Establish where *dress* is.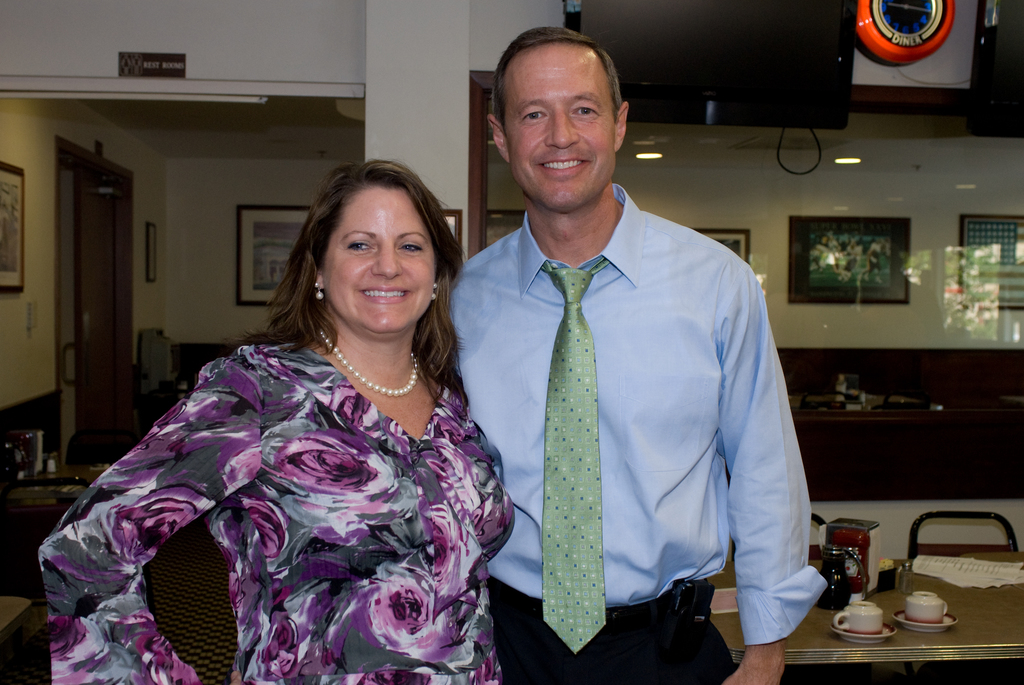
Established at box(36, 342, 514, 684).
